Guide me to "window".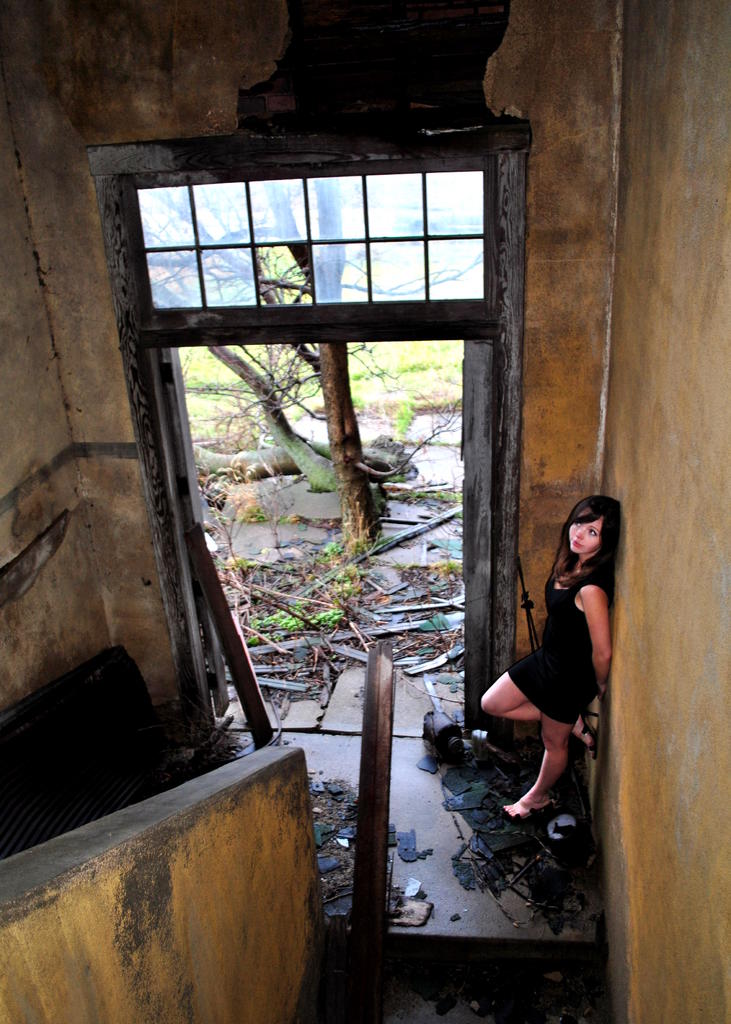
Guidance: (126,117,508,328).
